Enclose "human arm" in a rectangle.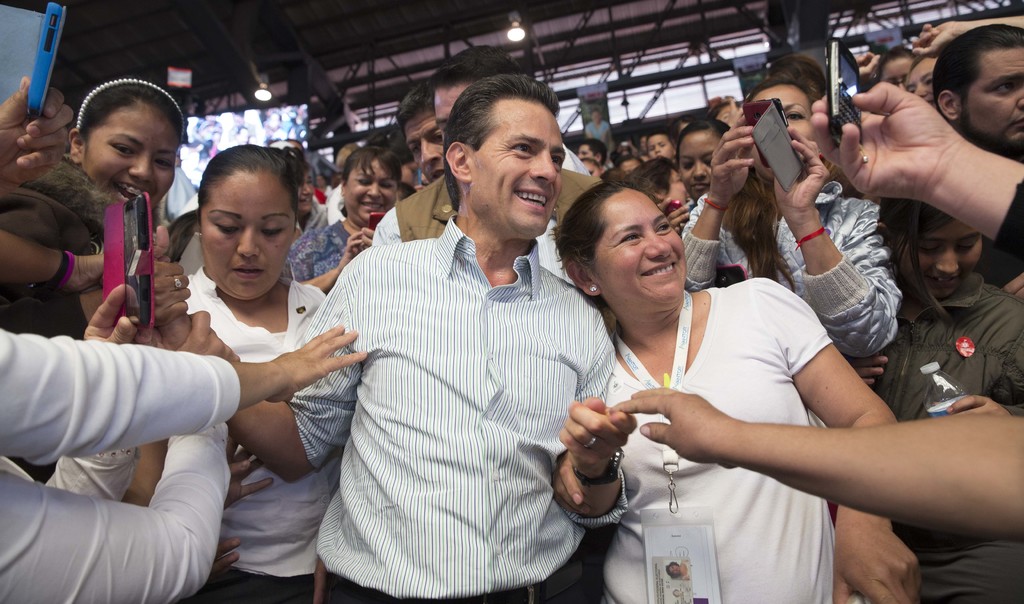
BBox(152, 220, 372, 502).
